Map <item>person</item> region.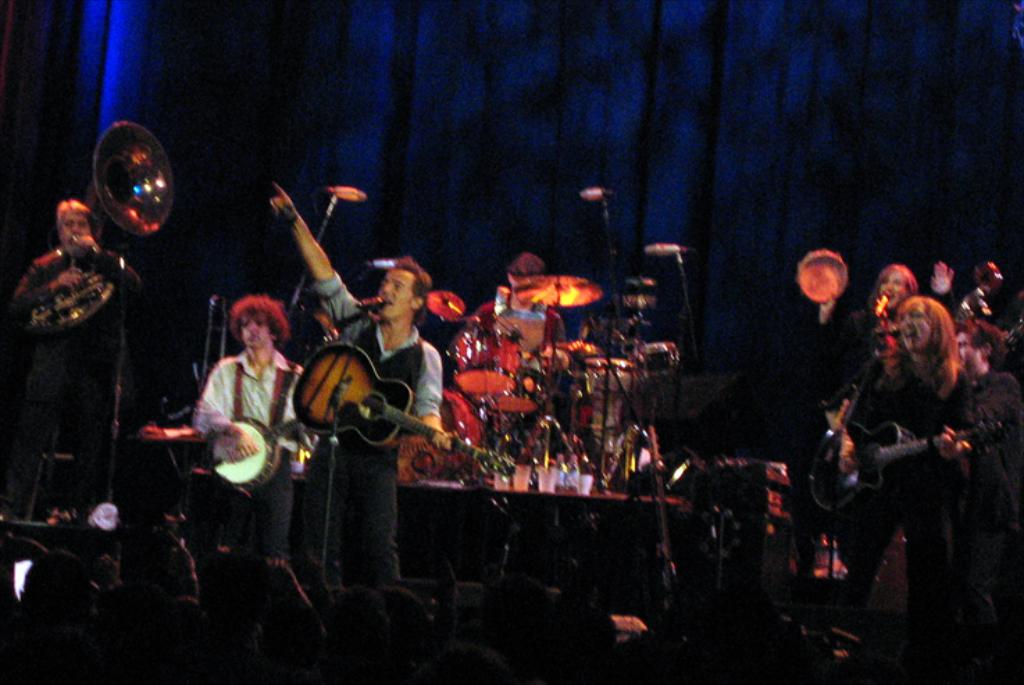
Mapped to <region>850, 261, 953, 335</region>.
